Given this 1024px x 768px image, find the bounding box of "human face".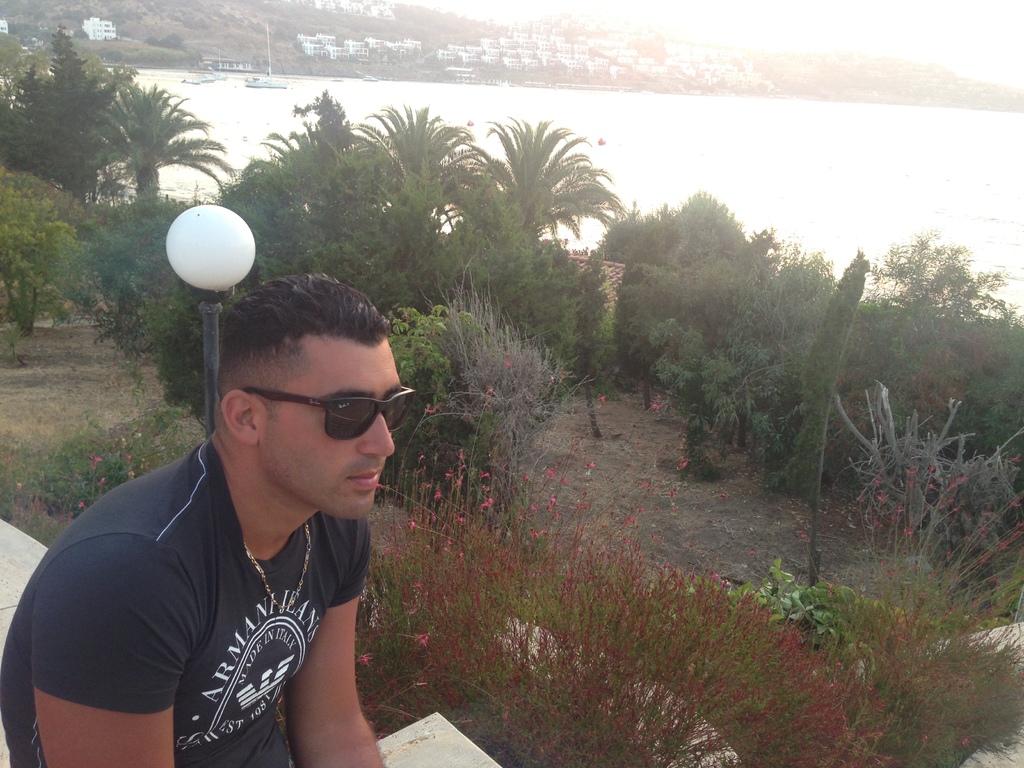
x1=257, y1=337, x2=403, y2=520.
